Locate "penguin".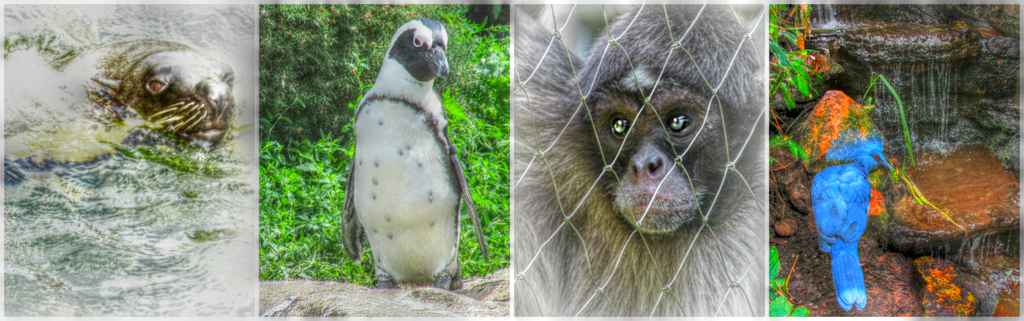
Bounding box: <region>335, 14, 492, 292</region>.
